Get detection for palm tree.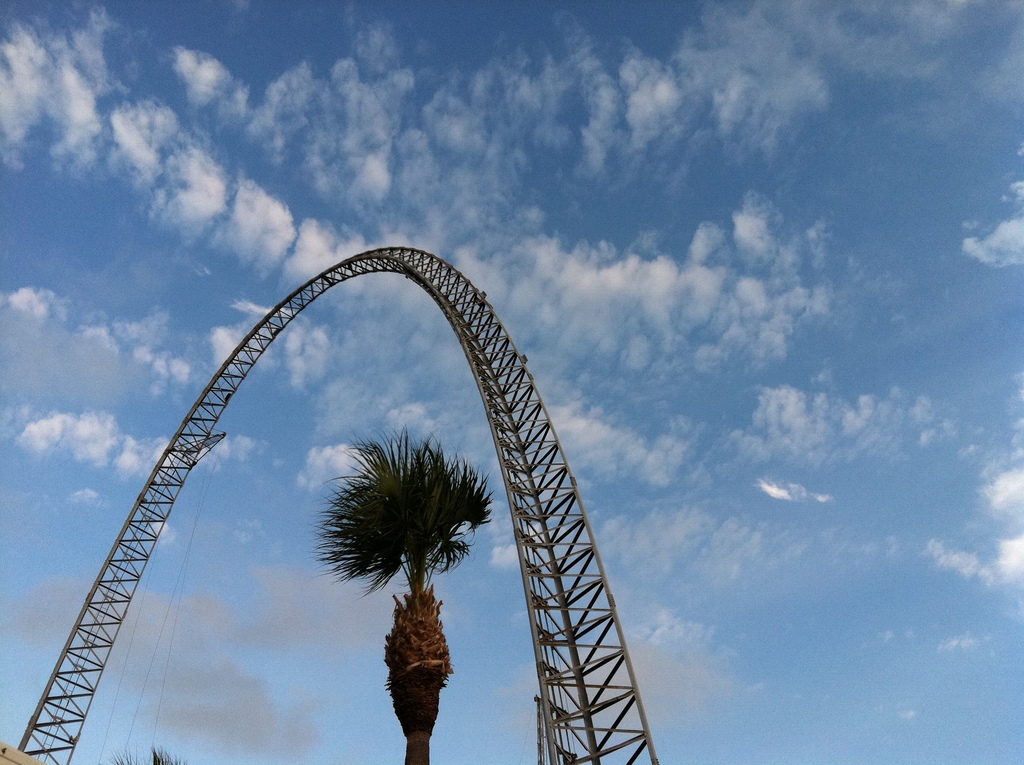
Detection: [left=316, top=436, right=498, bottom=764].
